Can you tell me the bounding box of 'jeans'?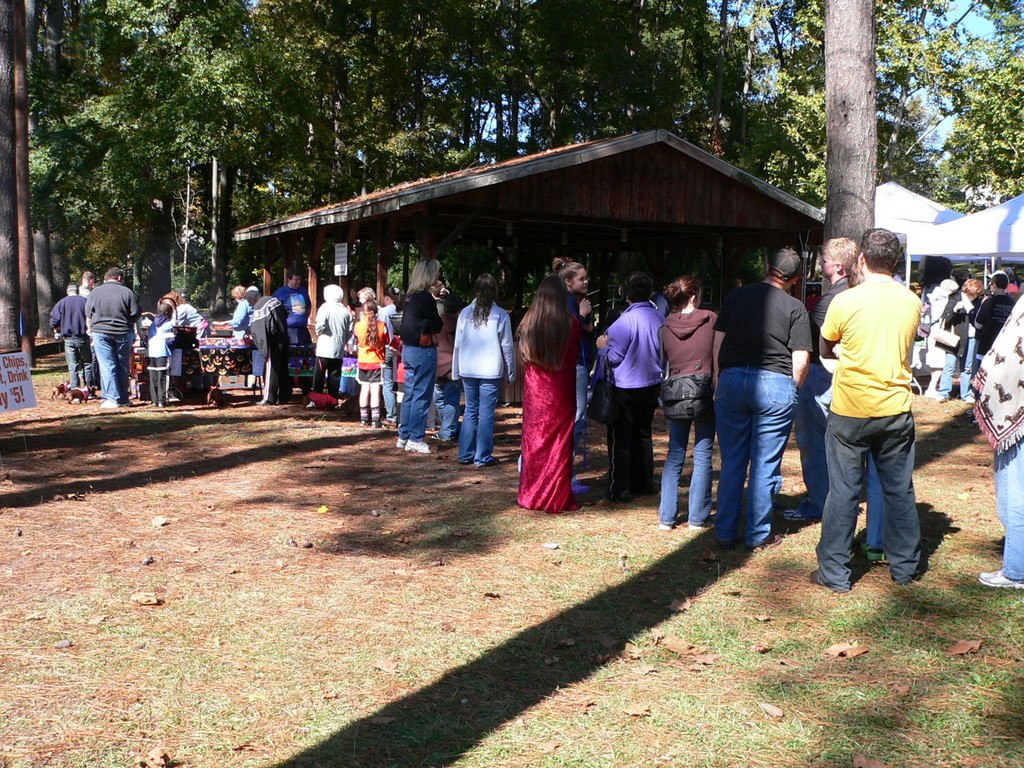
860,449,890,550.
